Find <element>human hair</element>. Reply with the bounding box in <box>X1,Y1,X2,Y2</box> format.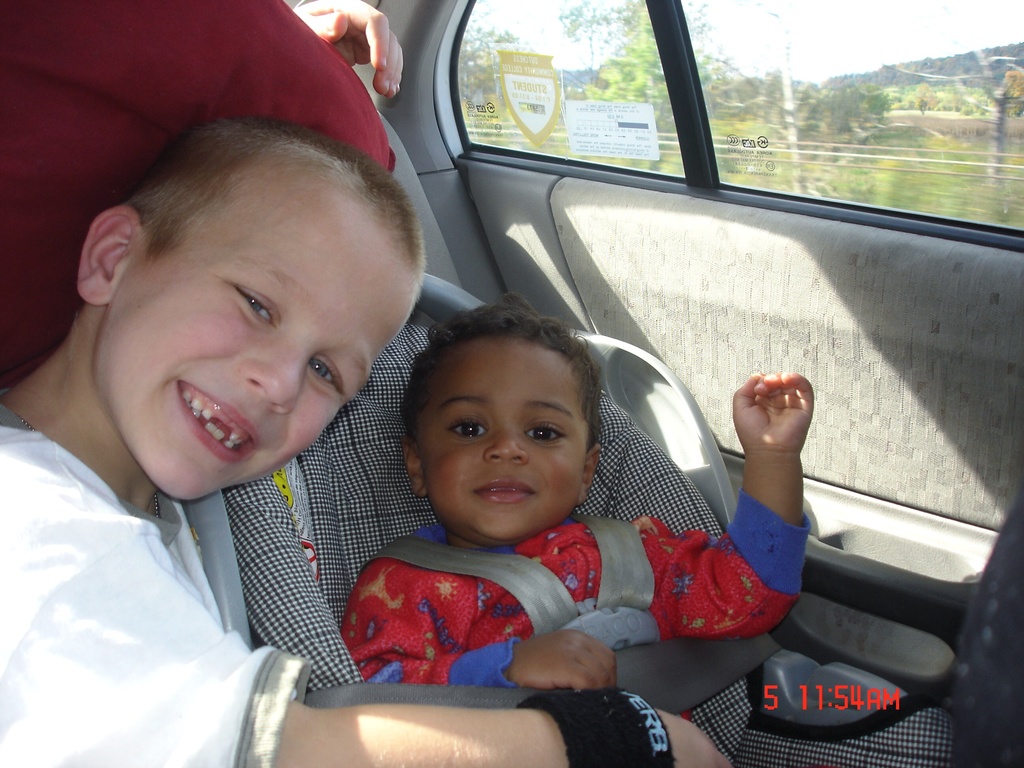
<box>81,135,396,329</box>.
